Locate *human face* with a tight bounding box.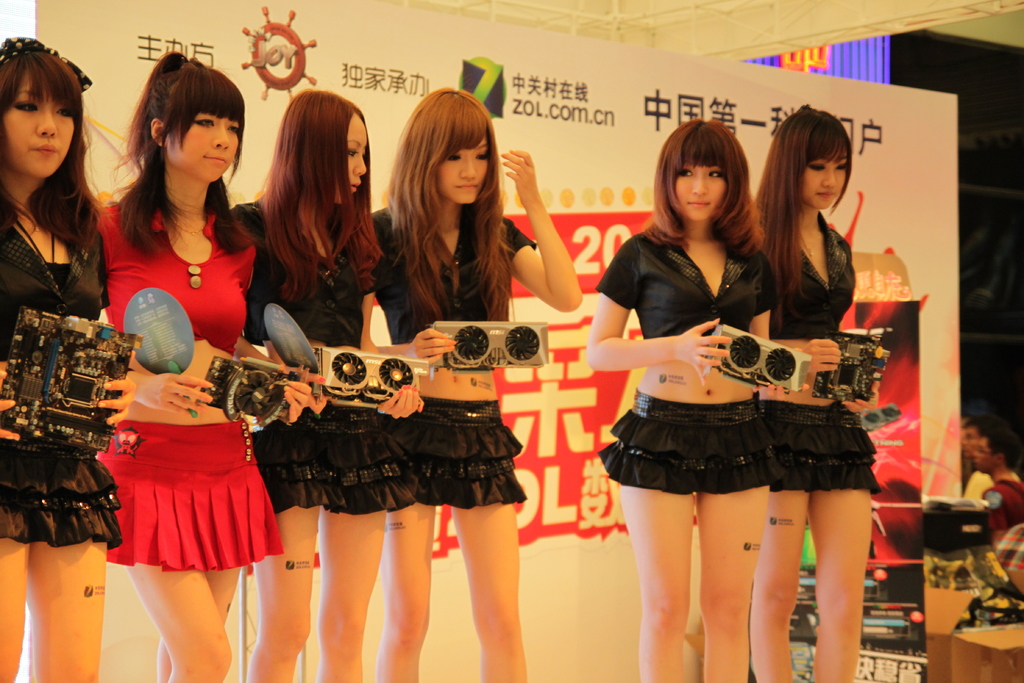
{"left": 333, "top": 113, "right": 369, "bottom": 206}.
